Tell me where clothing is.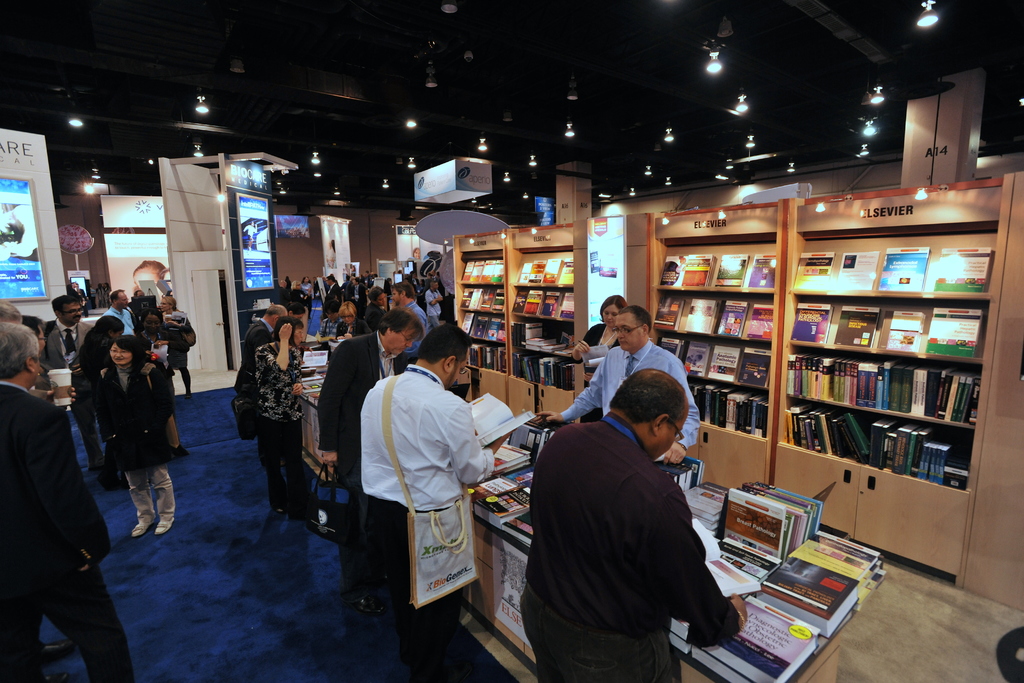
clothing is at [x1=582, y1=324, x2=621, y2=429].
